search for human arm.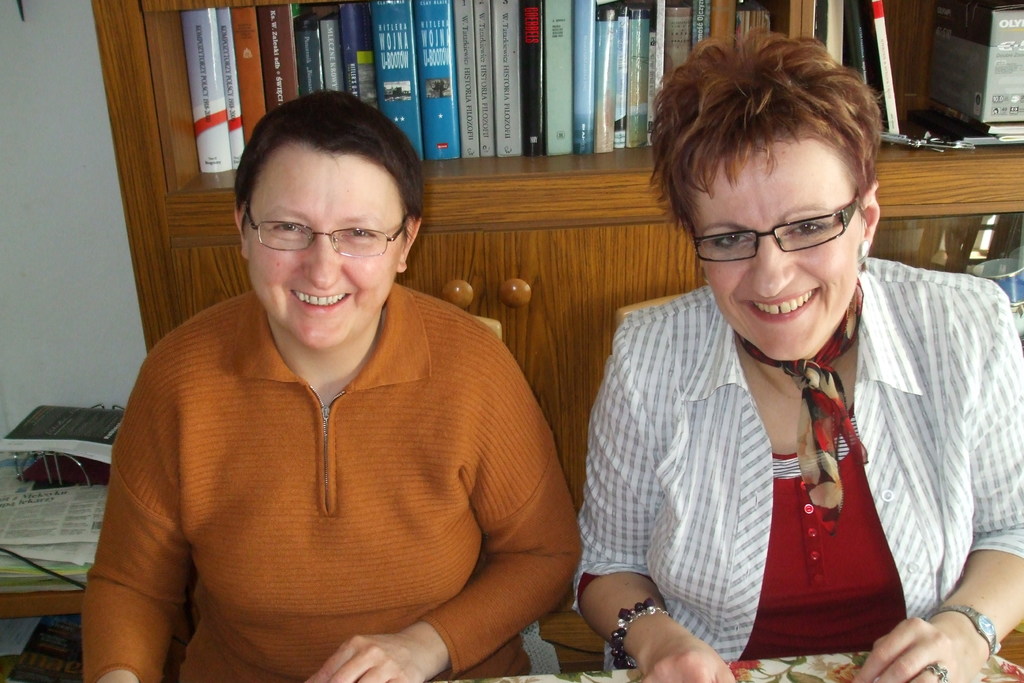
Found at 865:276:1023:682.
